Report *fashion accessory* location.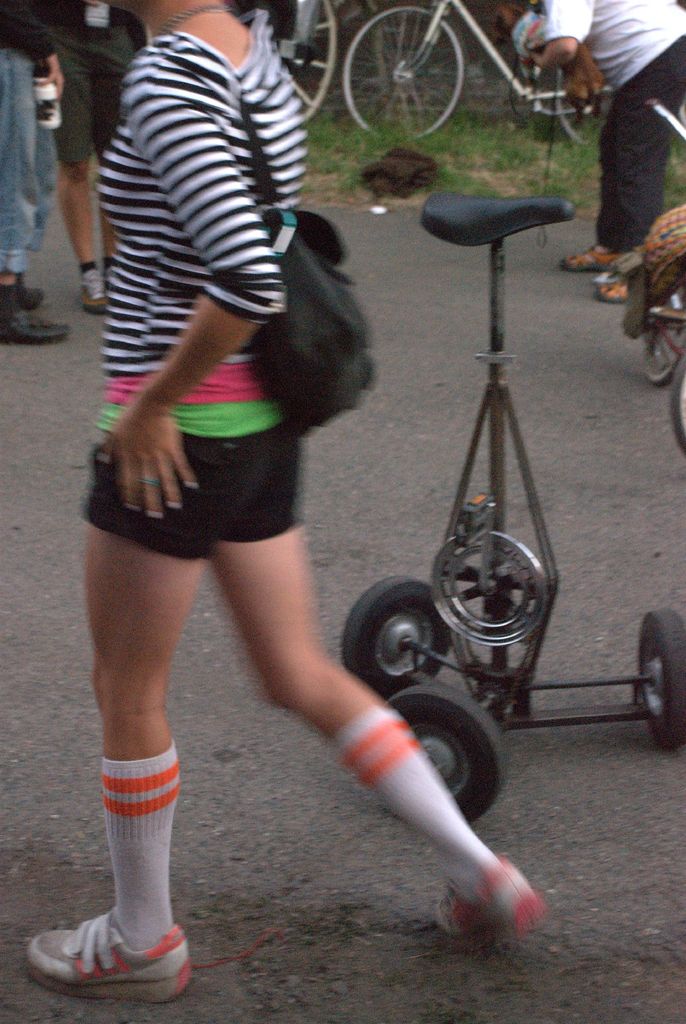
Report: left=561, top=246, right=628, bottom=274.
